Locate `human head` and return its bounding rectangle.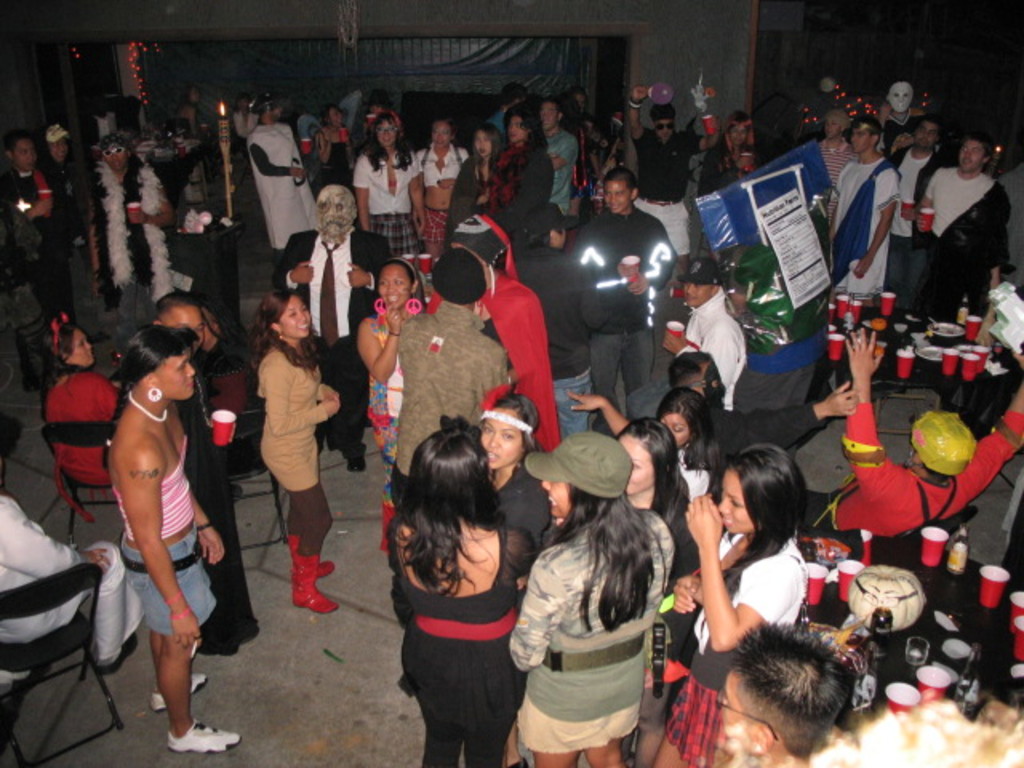
region(910, 120, 939, 154).
